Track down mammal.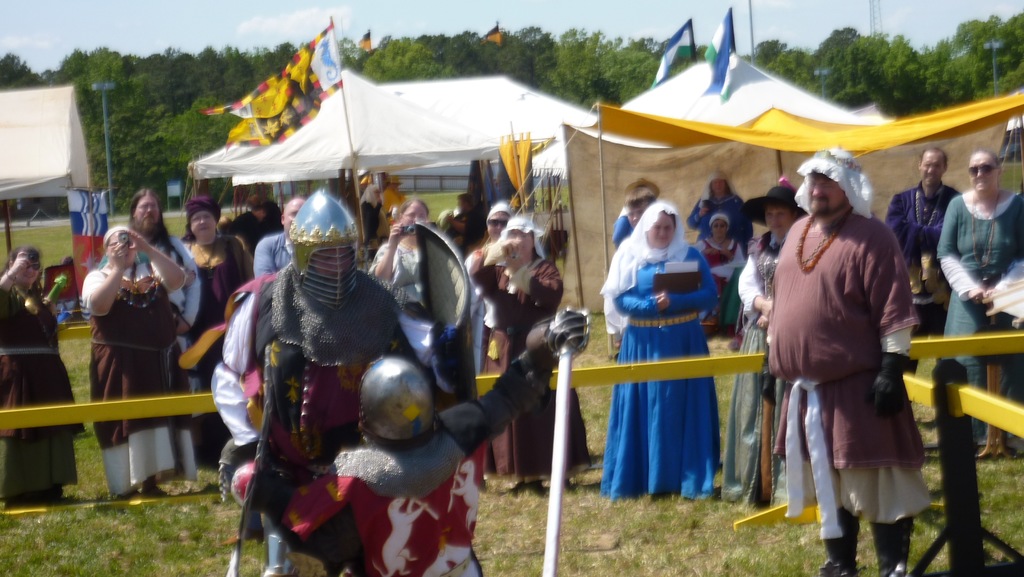
Tracked to x1=97 y1=189 x2=204 y2=483.
